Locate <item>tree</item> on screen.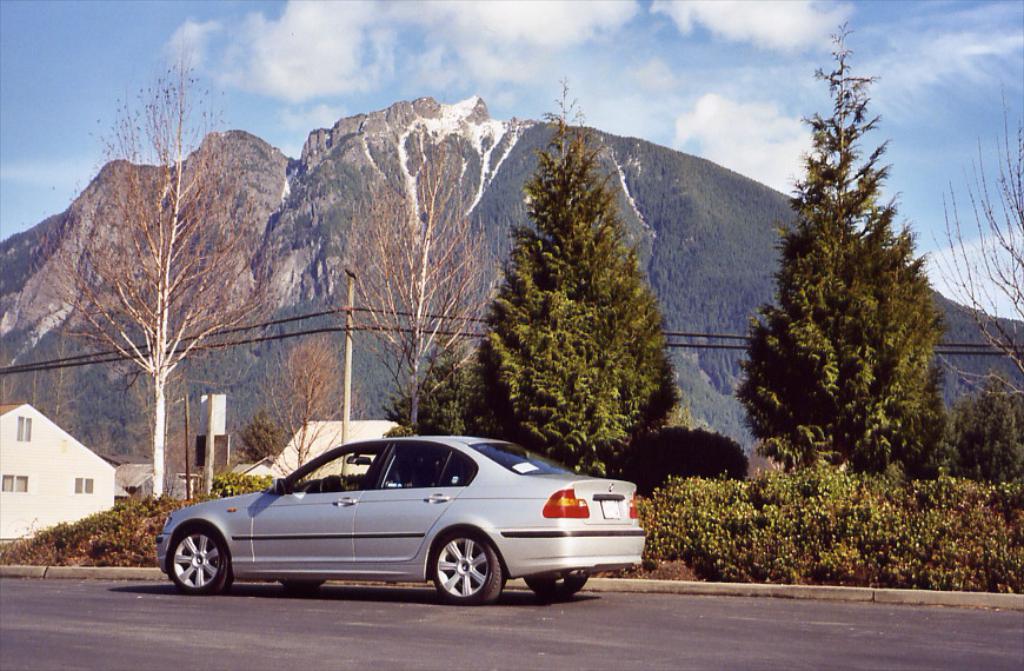
On screen at 0, 345, 21, 405.
